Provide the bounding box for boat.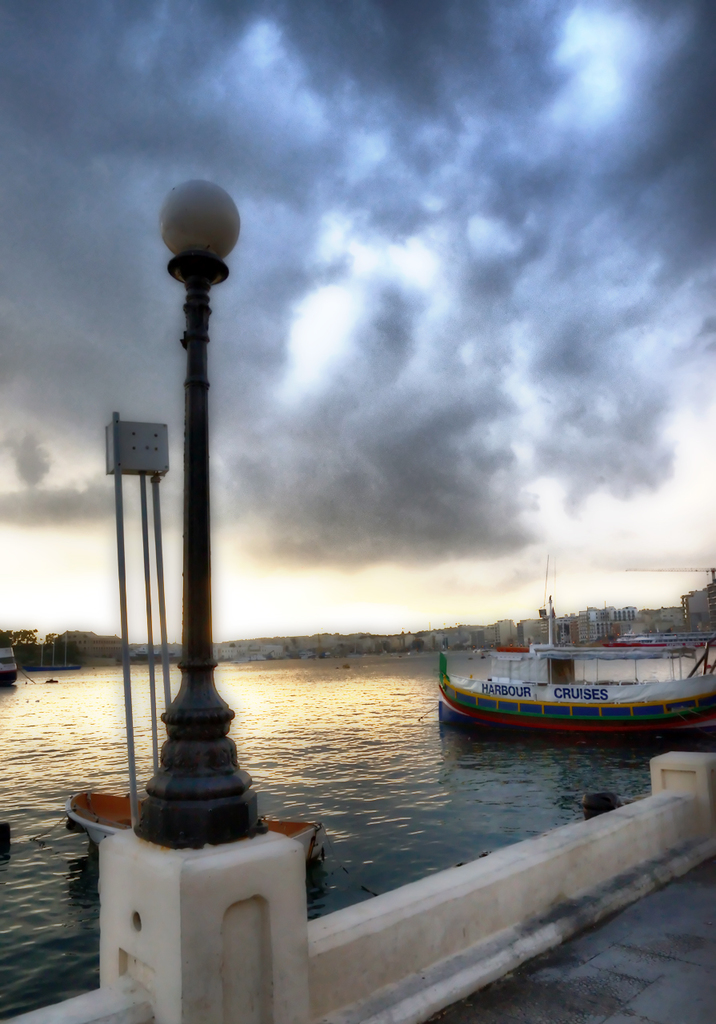
BBox(63, 774, 340, 850).
